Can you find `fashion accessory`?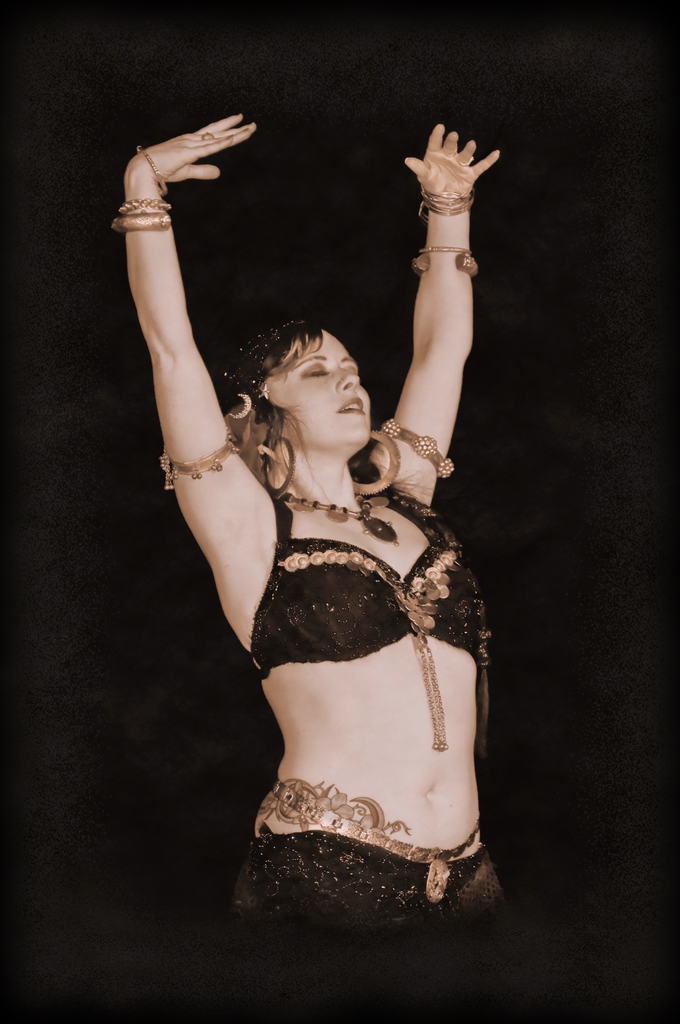
Yes, bounding box: {"left": 254, "top": 780, "right": 489, "bottom": 902}.
